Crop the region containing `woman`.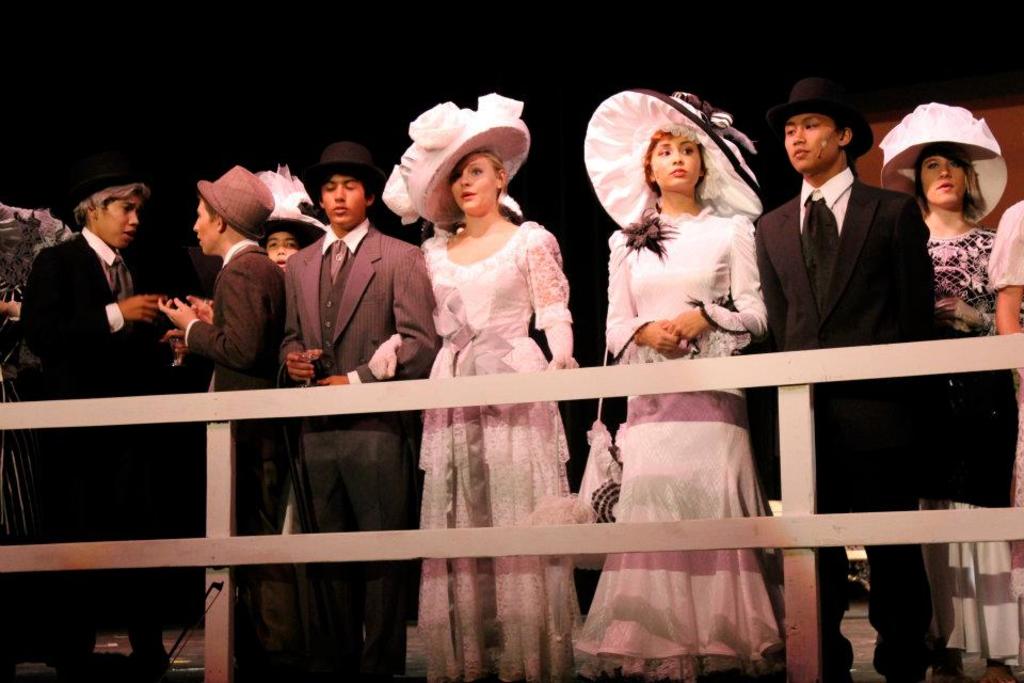
Crop region: {"left": 877, "top": 101, "right": 1020, "bottom": 668}.
